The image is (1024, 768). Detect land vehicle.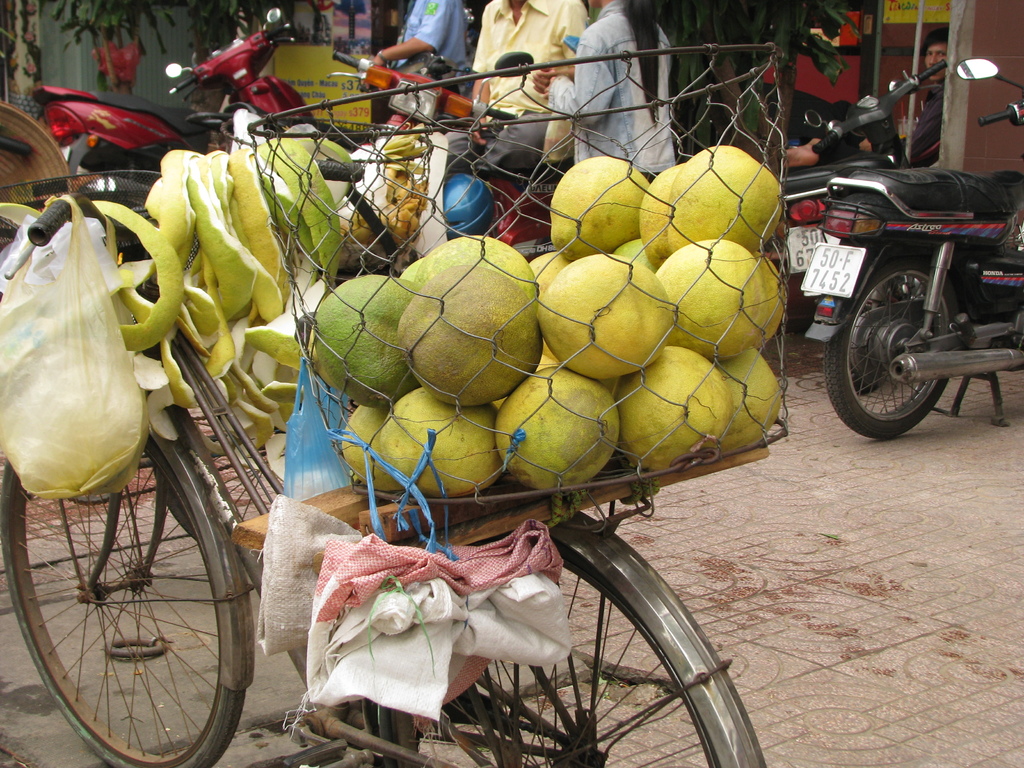
Detection: <region>0, 176, 761, 767</region>.
